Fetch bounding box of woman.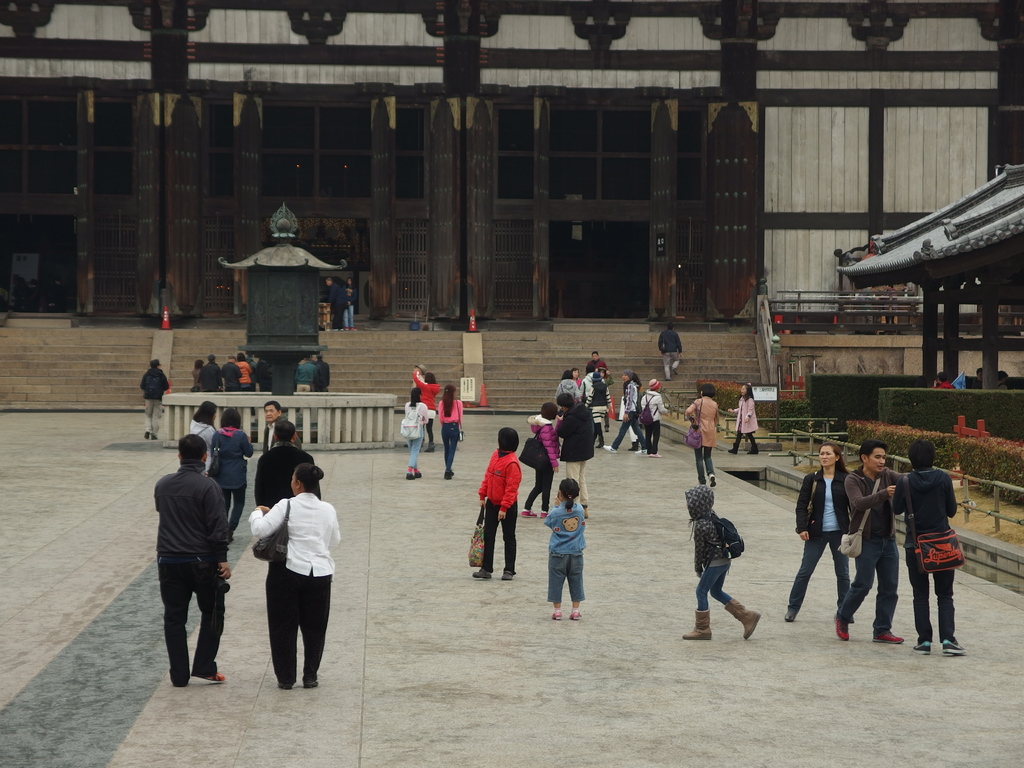
Bbox: [400, 386, 431, 471].
